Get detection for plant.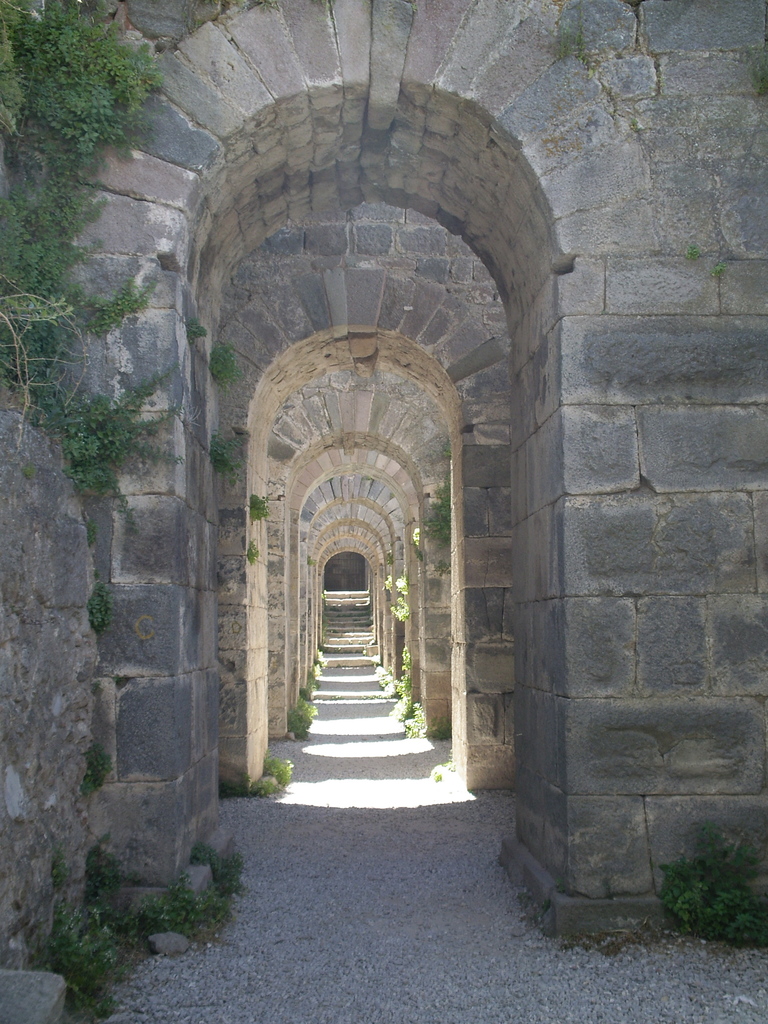
Detection: 90 575 116 627.
